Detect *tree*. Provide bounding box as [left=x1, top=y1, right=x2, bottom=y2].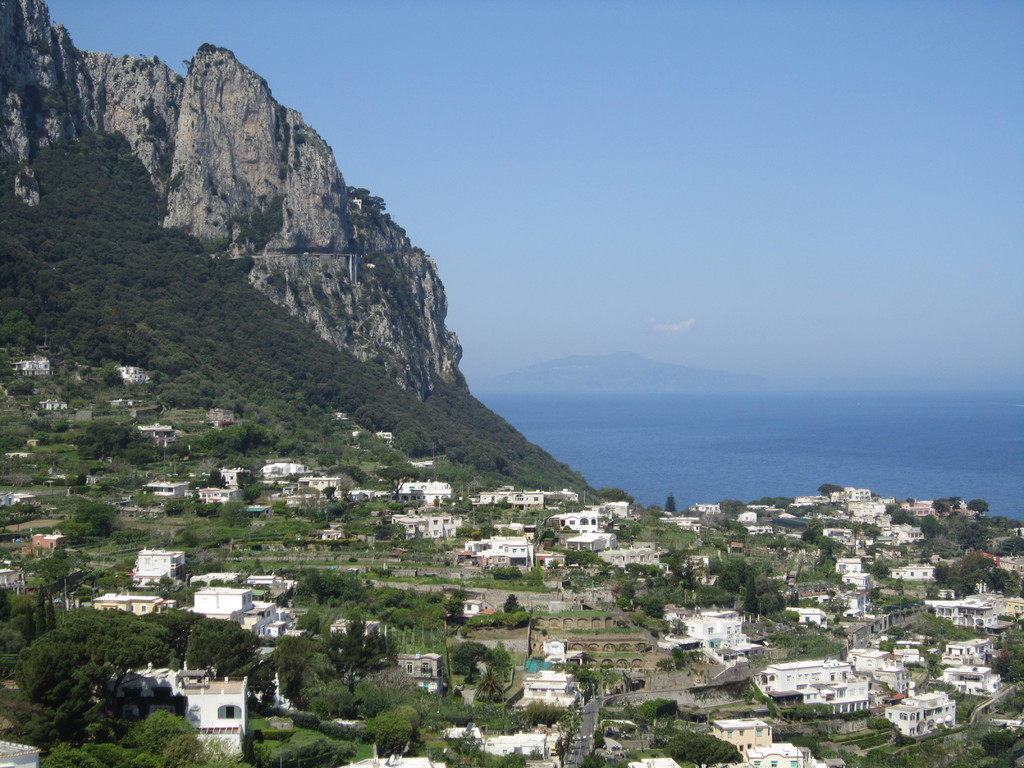
[left=19, top=548, right=98, bottom=588].
